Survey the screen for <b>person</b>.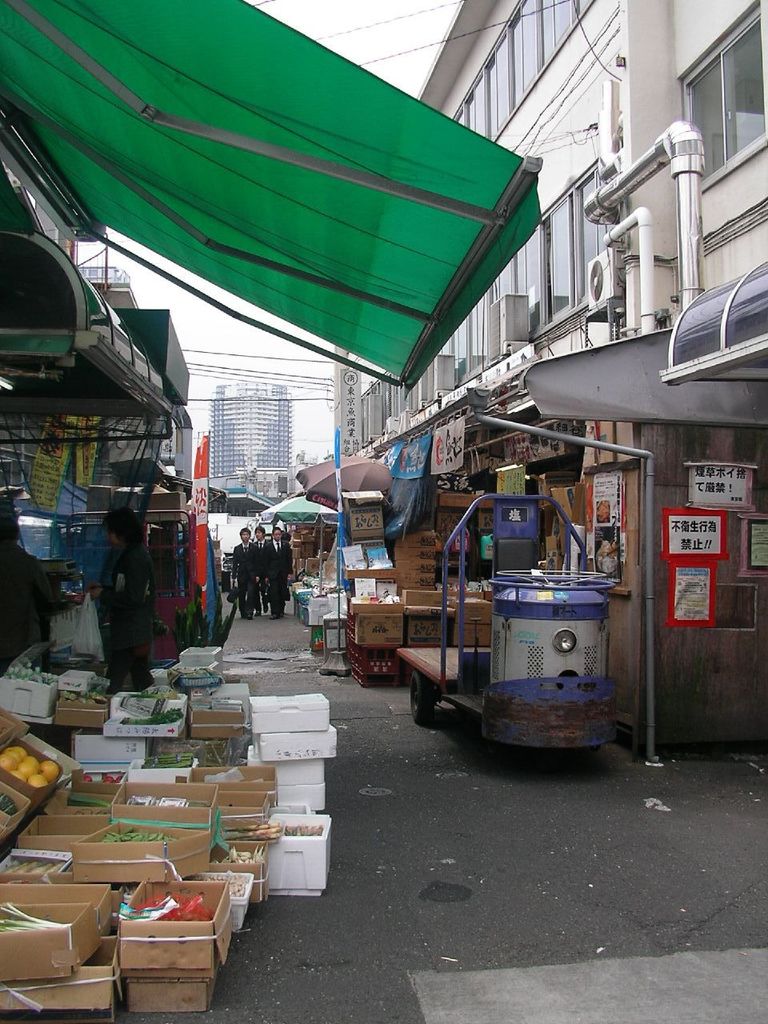
Survey found: <bbox>0, 517, 60, 677</bbox>.
